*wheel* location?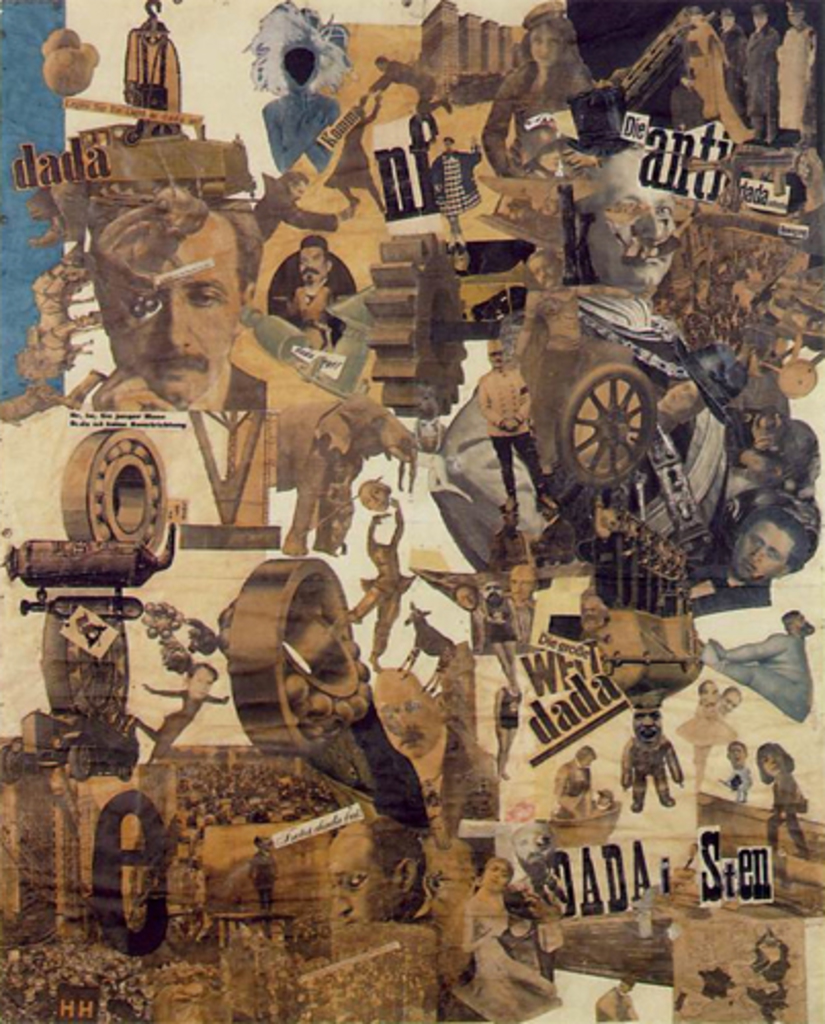
x1=219, y1=555, x2=377, y2=762
